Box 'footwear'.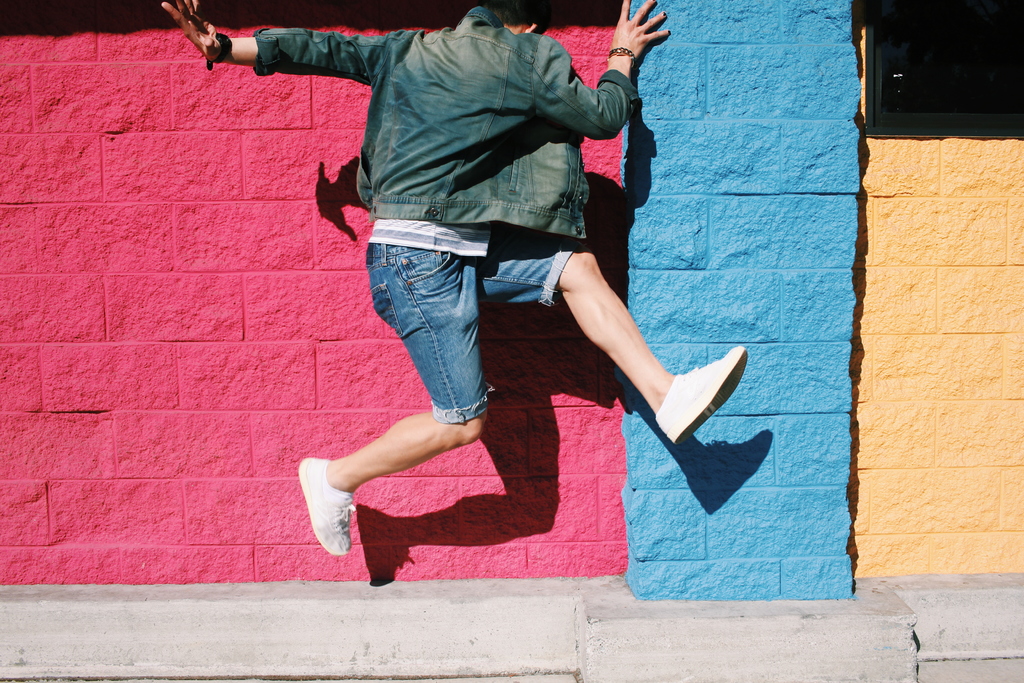
pyautogui.locateOnScreen(642, 346, 751, 450).
